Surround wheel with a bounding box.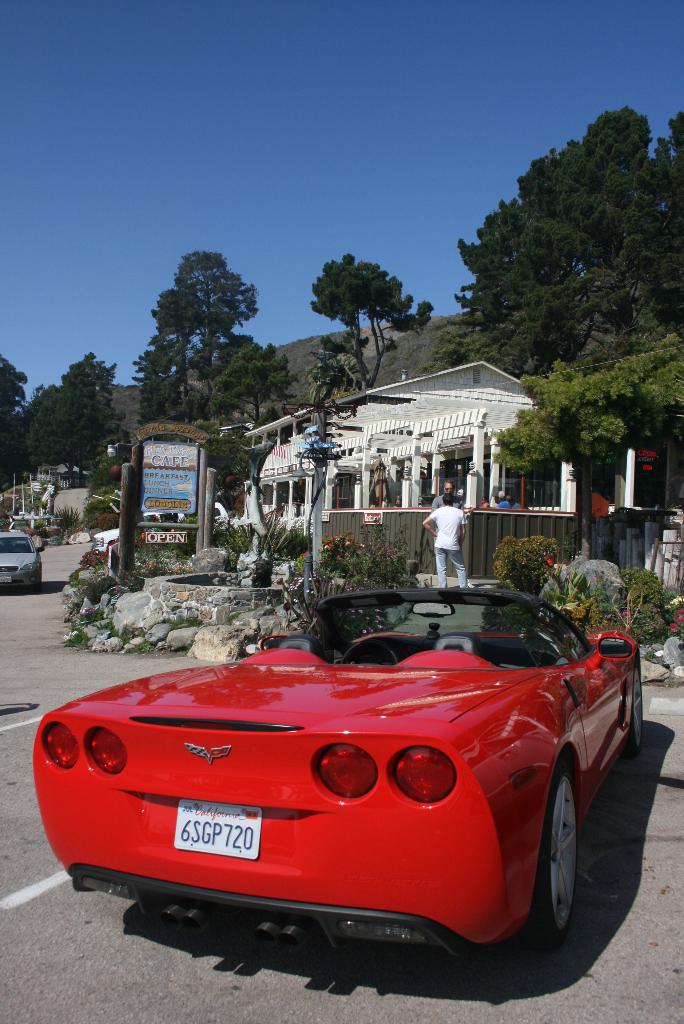
[524,760,578,944].
